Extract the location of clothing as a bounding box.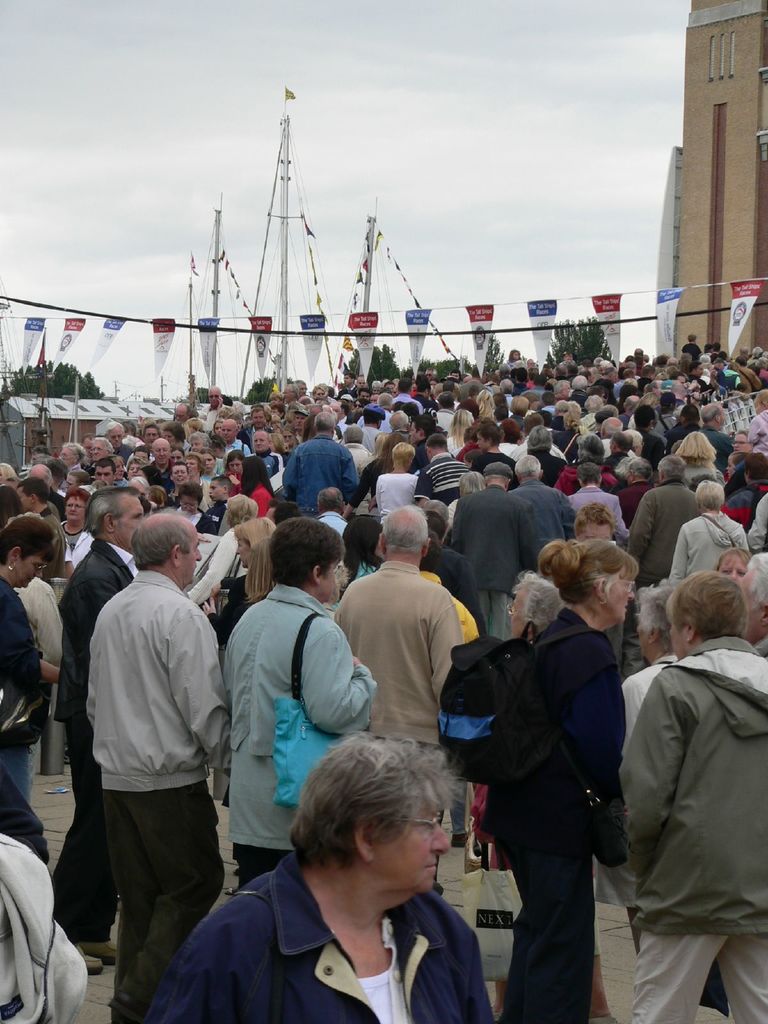
region(511, 607, 634, 1023).
